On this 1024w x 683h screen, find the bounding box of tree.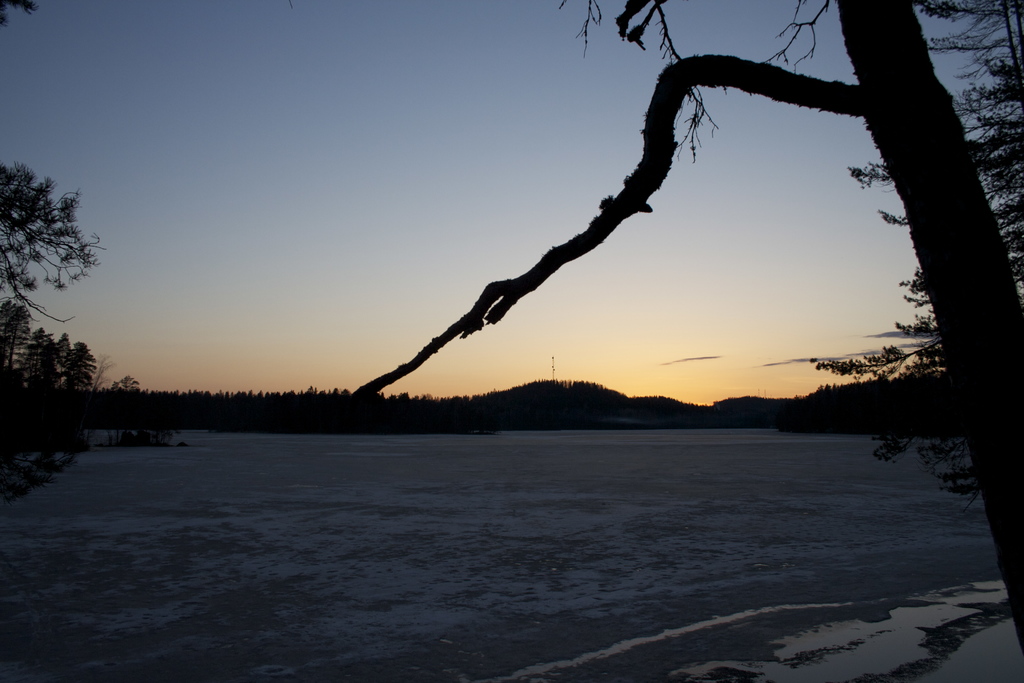
Bounding box: {"left": 812, "top": 0, "right": 1023, "bottom": 498}.
